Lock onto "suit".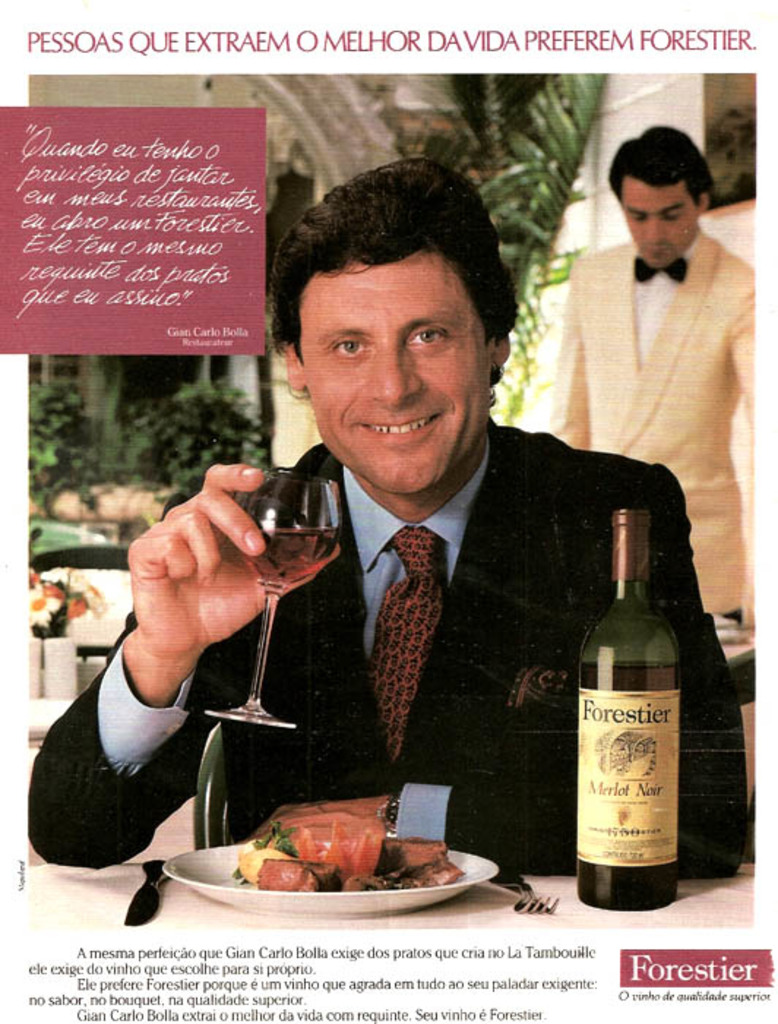
Locked: [x1=26, y1=421, x2=744, y2=882].
